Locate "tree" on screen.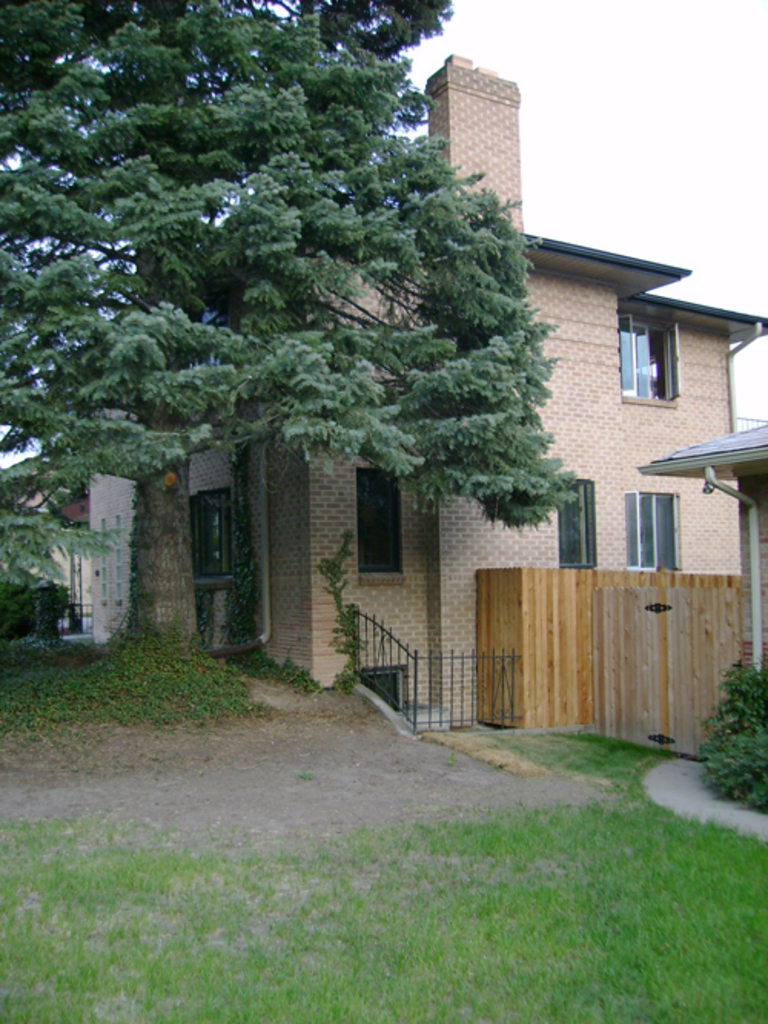
On screen at bbox=(15, 0, 748, 763).
